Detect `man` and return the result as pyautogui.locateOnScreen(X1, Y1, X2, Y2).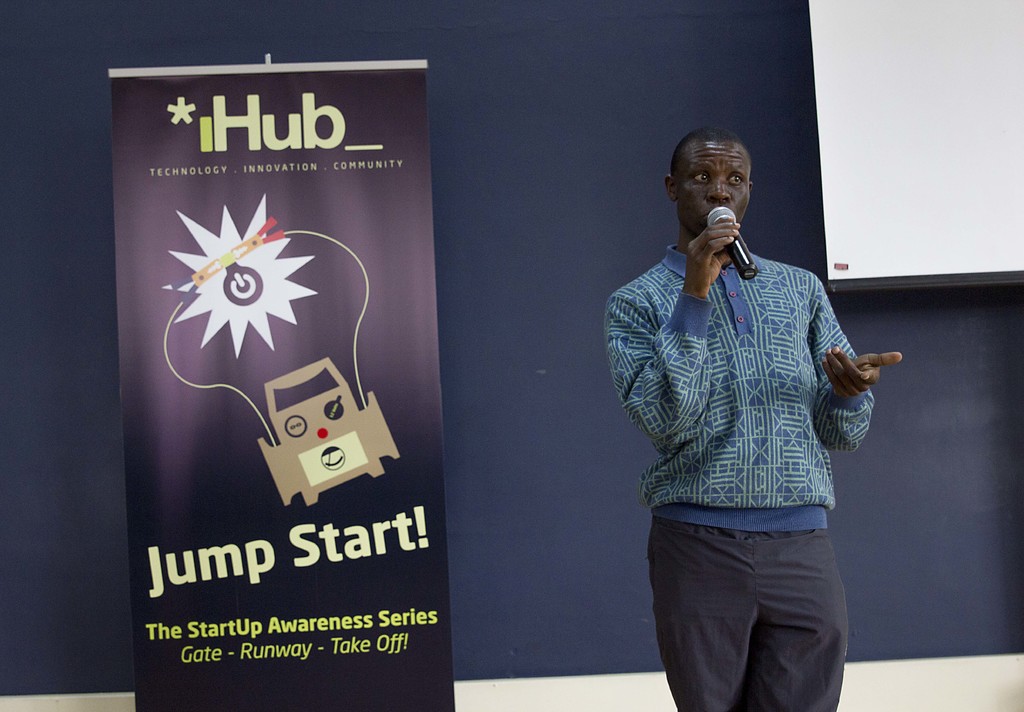
pyautogui.locateOnScreen(609, 99, 896, 696).
